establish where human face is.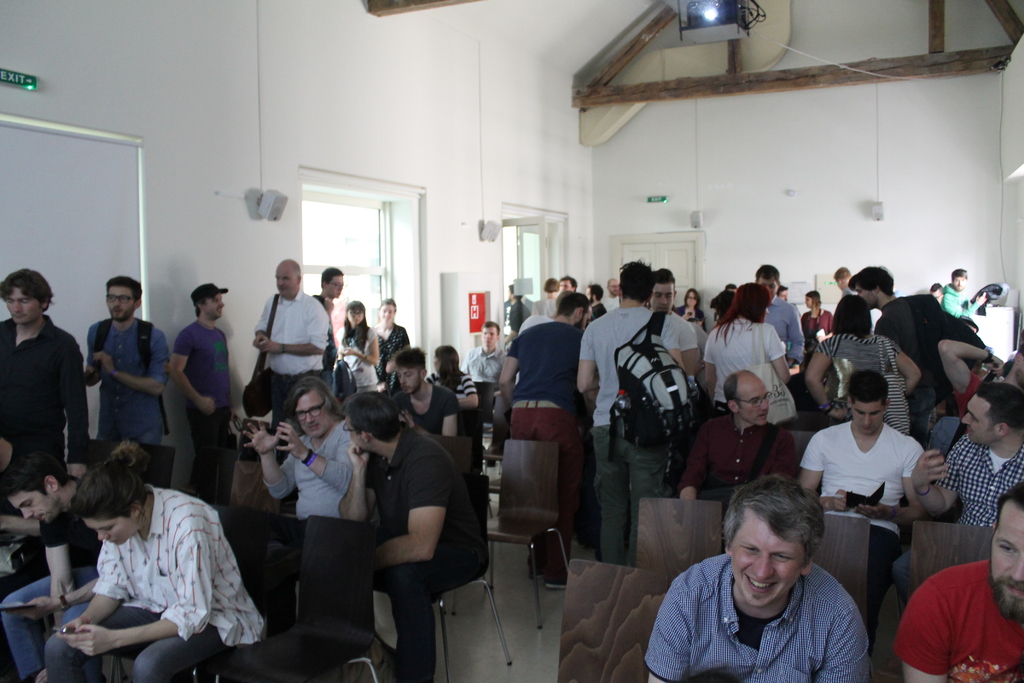
Established at bbox=(348, 307, 366, 325).
